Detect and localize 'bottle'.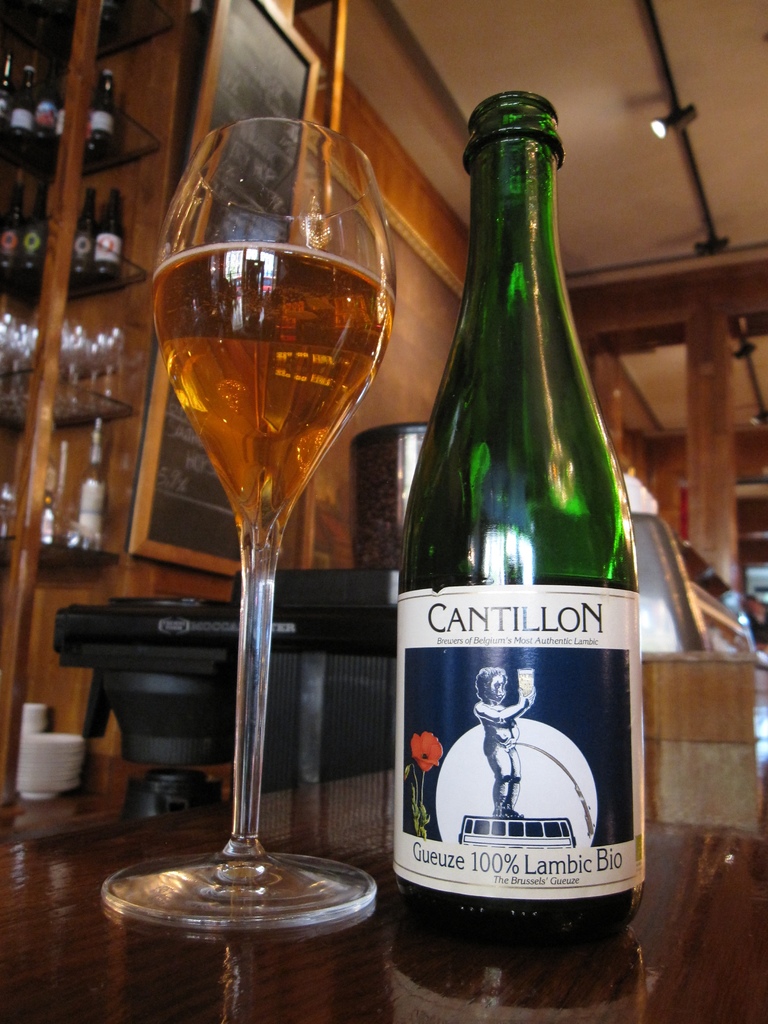
Localized at <box>0,176,27,276</box>.
